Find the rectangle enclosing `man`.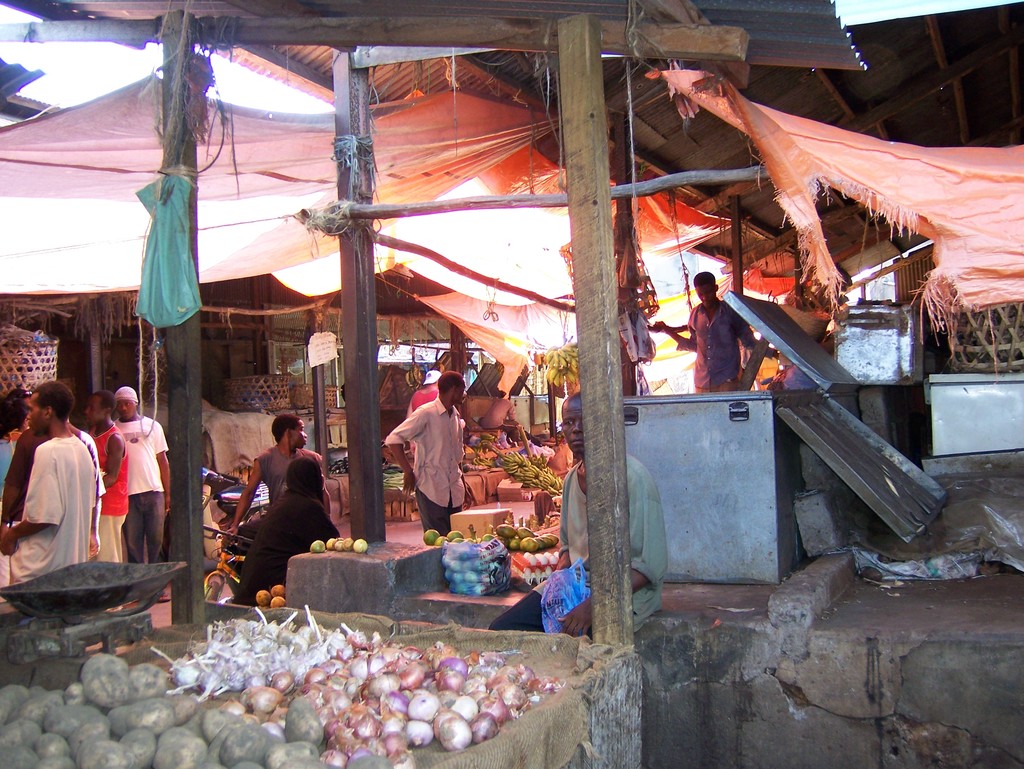
(x1=228, y1=411, x2=330, y2=536).
